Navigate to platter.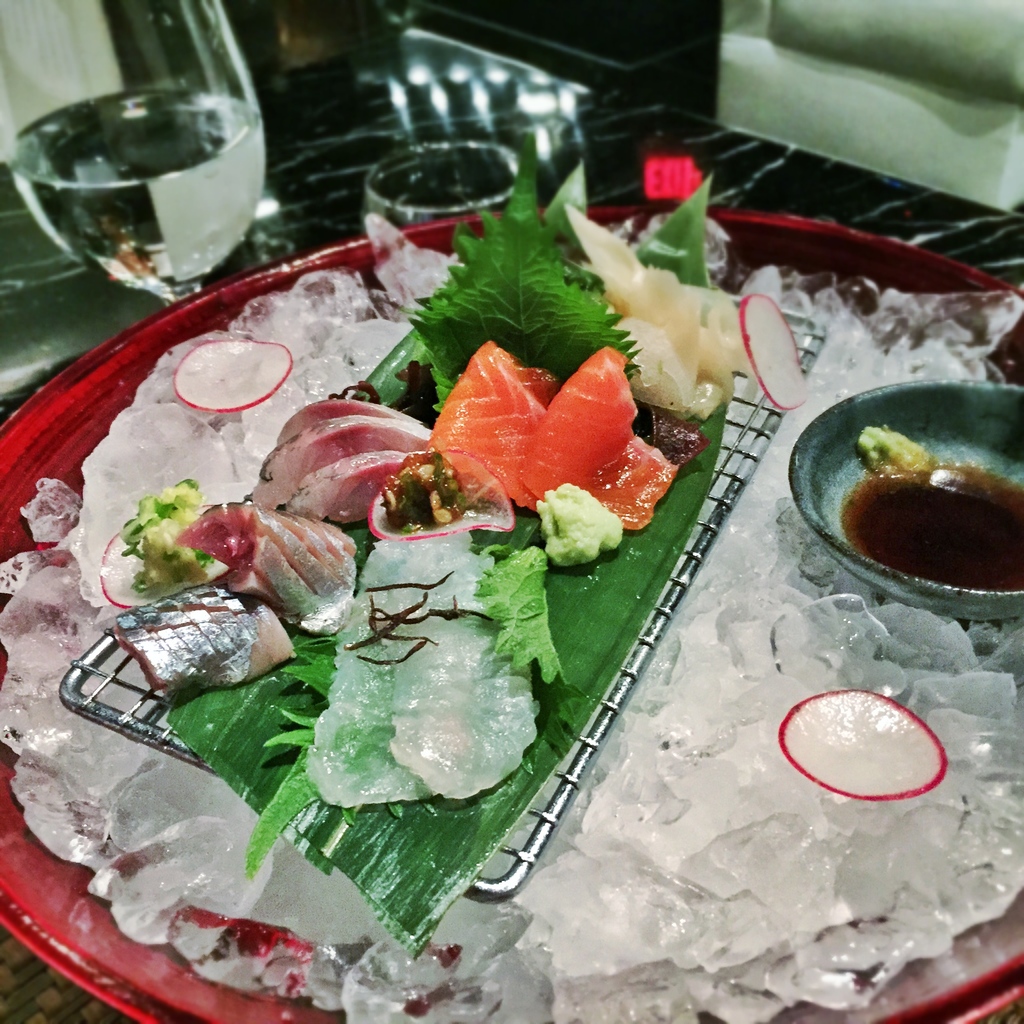
Navigation target: (0, 201, 1023, 1023).
